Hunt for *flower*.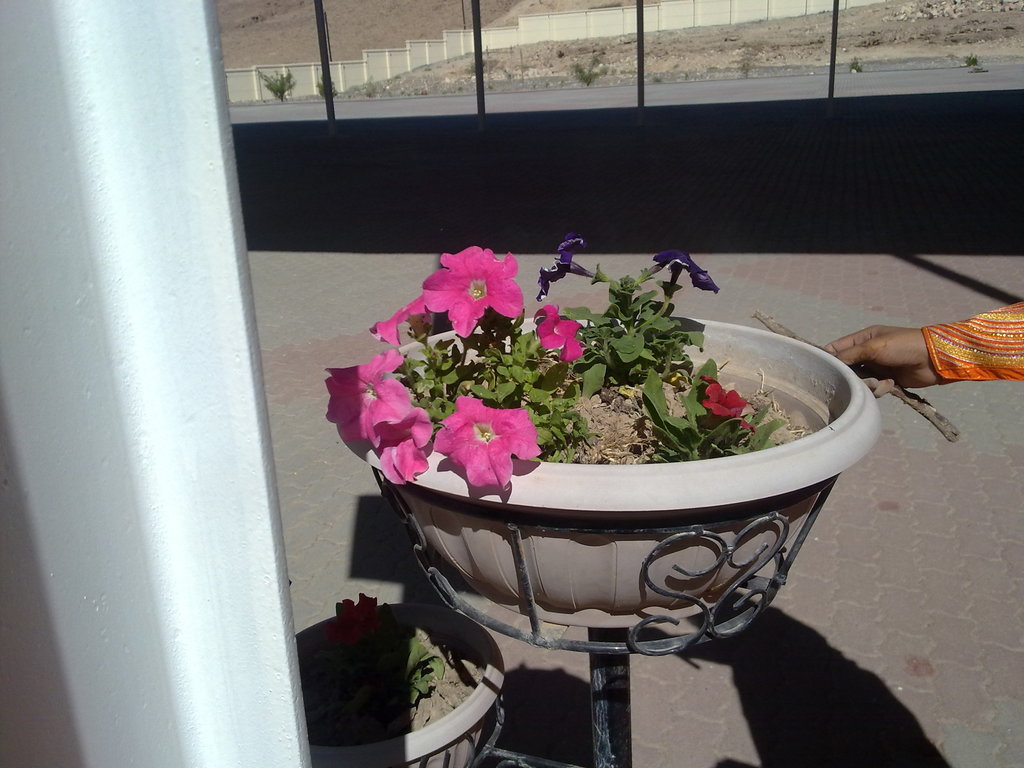
Hunted down at <box>653,248,723,296</box>.
